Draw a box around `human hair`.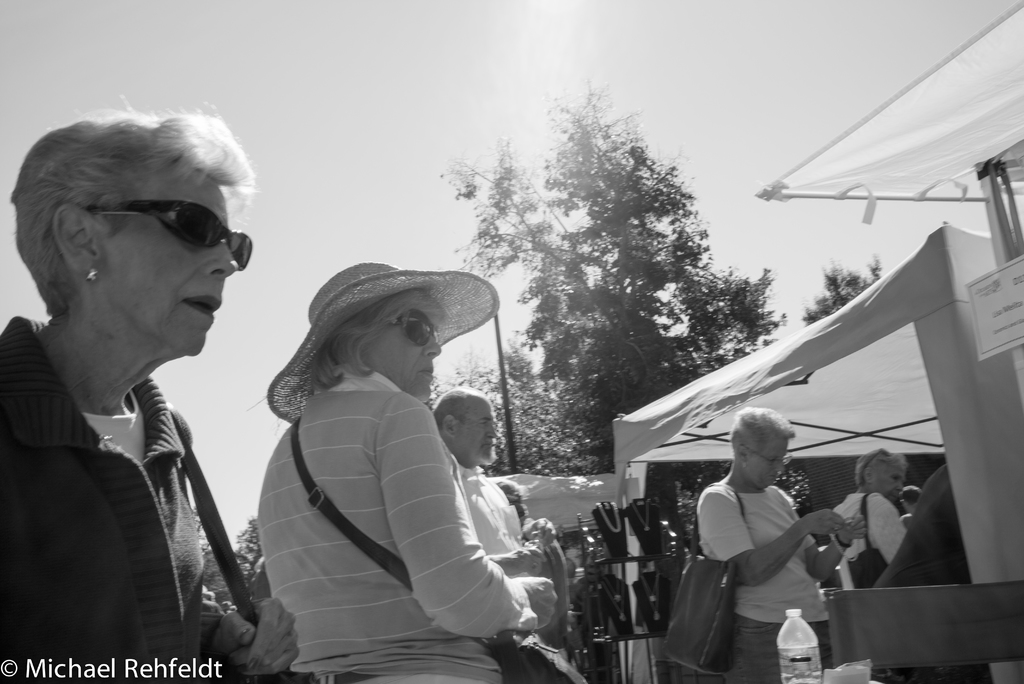
l=308, t=292, r=423, b=396.
